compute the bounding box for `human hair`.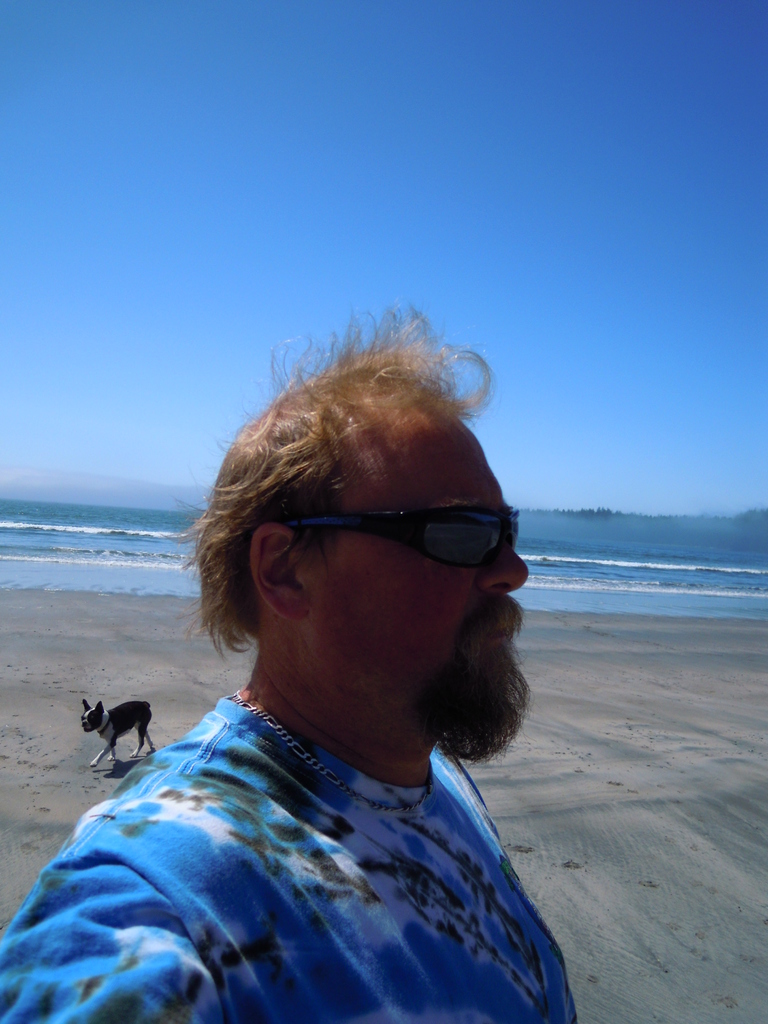
(180, 299, 490, 661).
